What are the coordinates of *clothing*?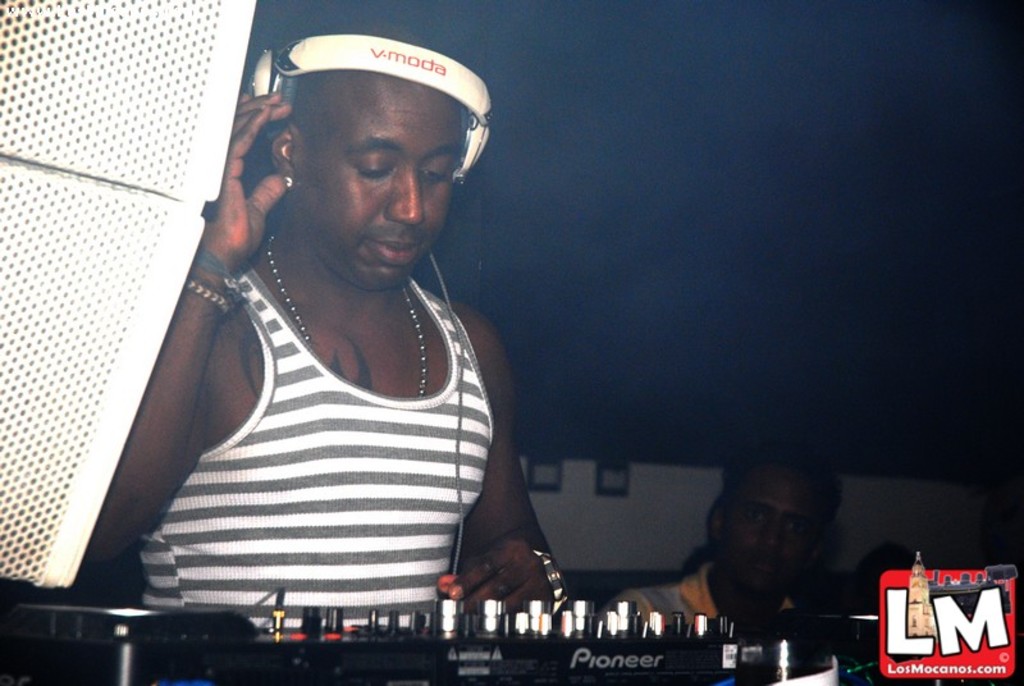
box=[134, 253, 495, 666].
